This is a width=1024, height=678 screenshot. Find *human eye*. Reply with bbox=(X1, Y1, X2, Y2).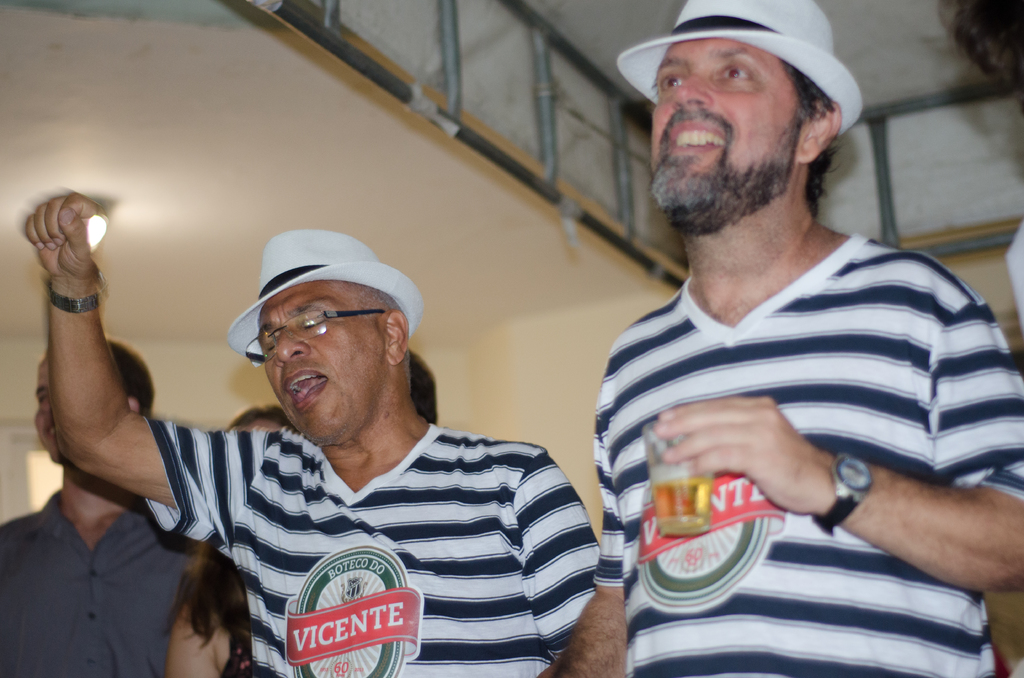
bbox=(716, 61, 755, 77).
